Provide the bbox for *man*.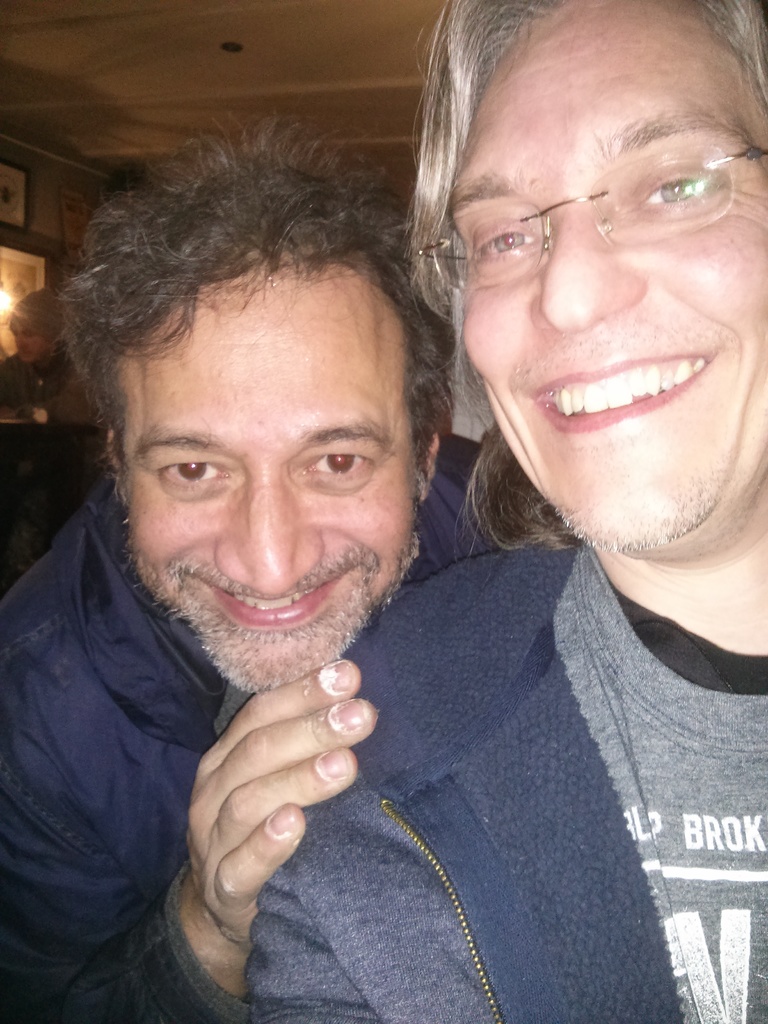
l=0, t=109, r=529, b=1021.
